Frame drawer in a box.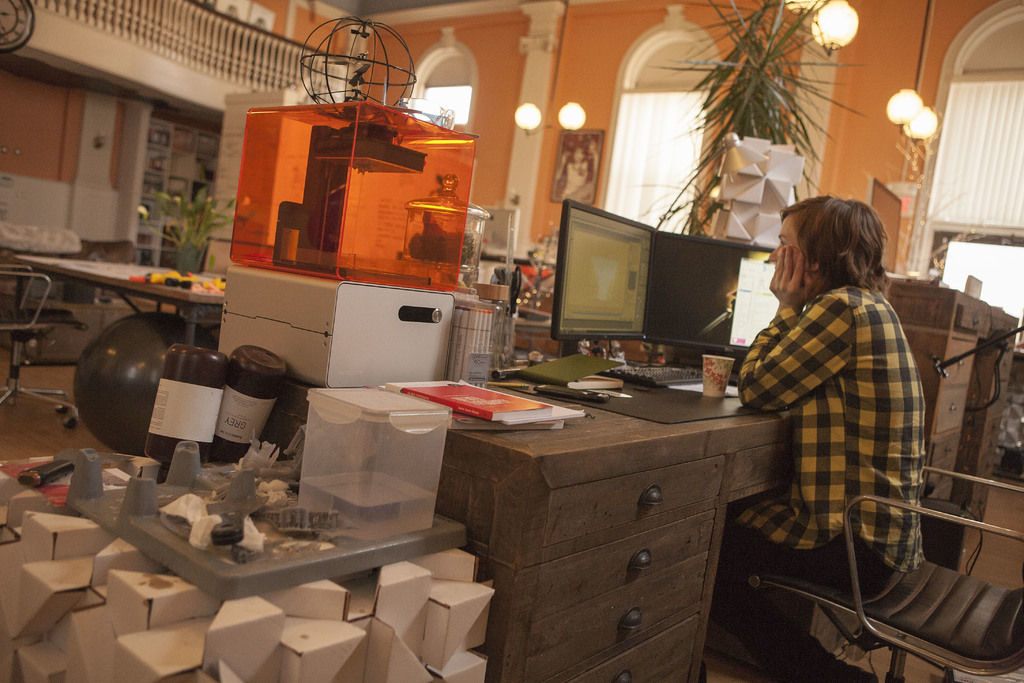
(left=935, top=390, right=965, bottom=434).
